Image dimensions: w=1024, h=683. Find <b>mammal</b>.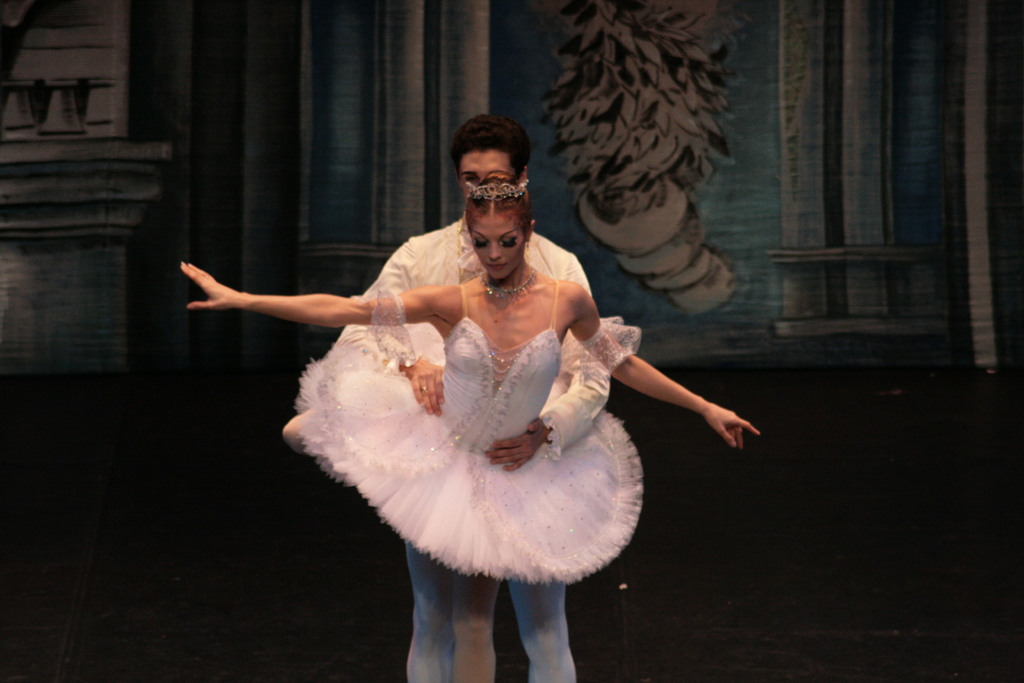
bbox(175, 112, 765, 682).
